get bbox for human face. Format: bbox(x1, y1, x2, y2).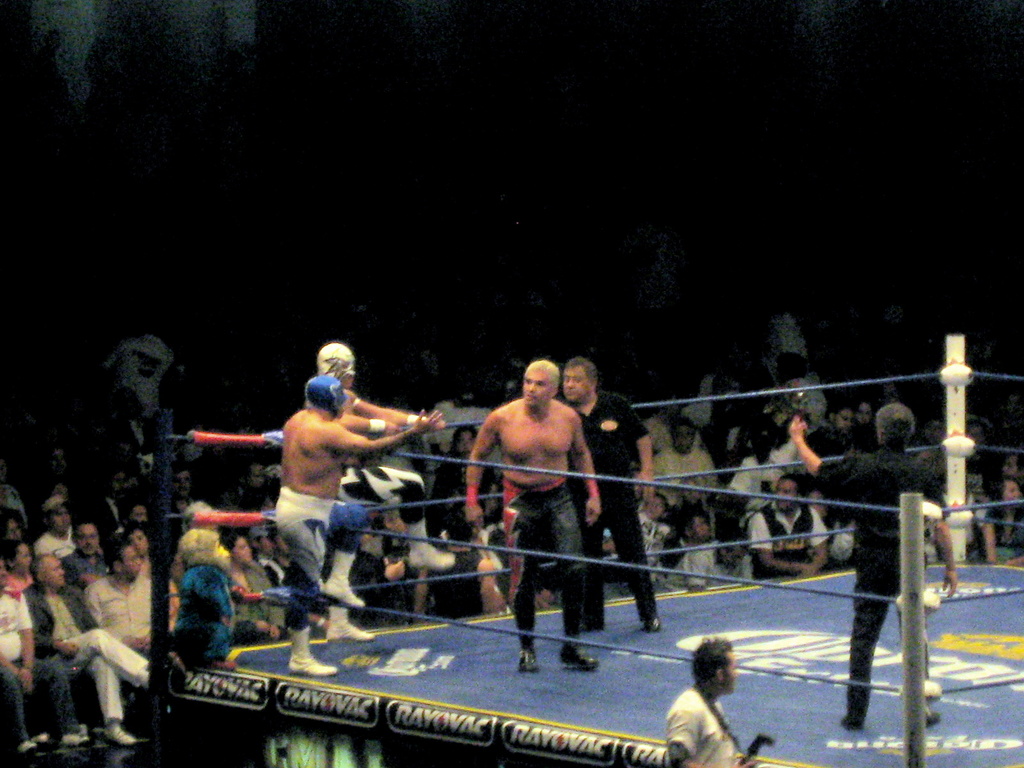
bbox(279, 535, 287, 554).
